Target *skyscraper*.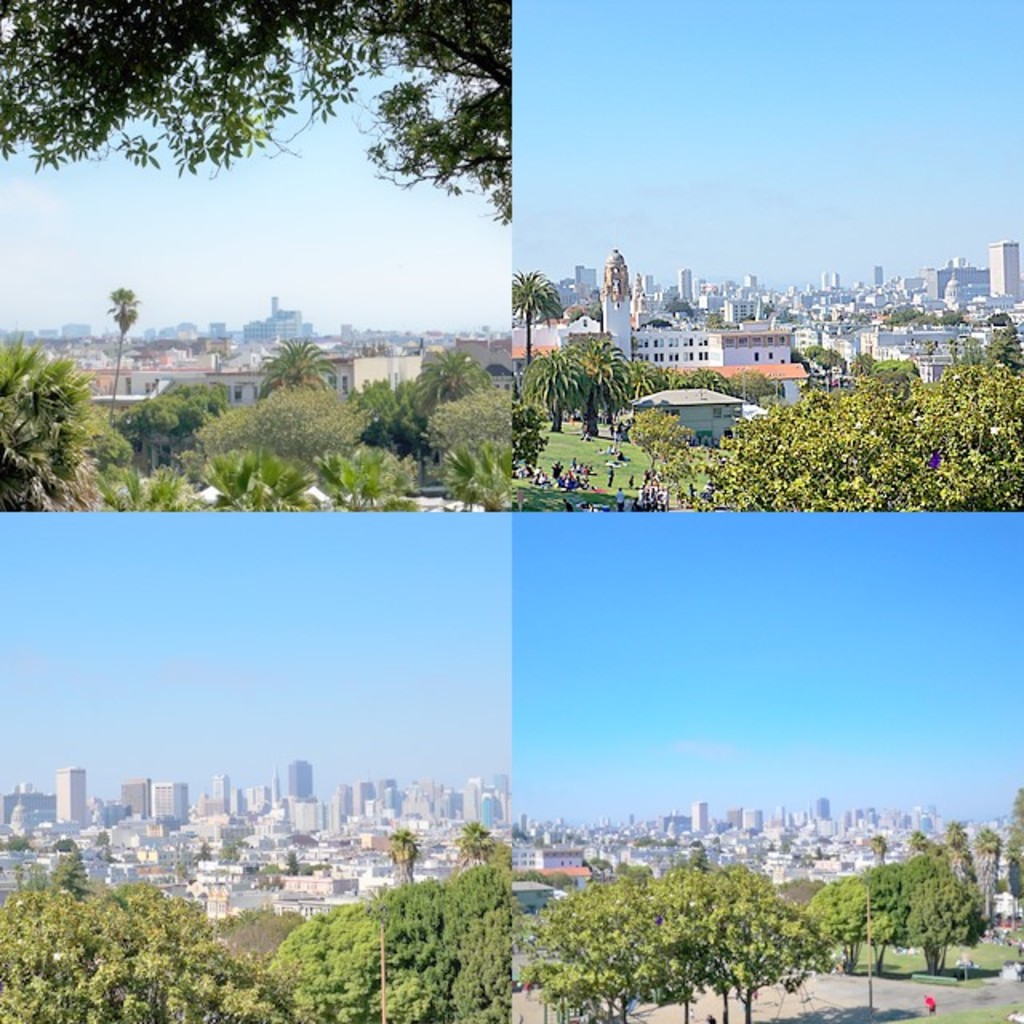
Target region: (355,781,376,819).
